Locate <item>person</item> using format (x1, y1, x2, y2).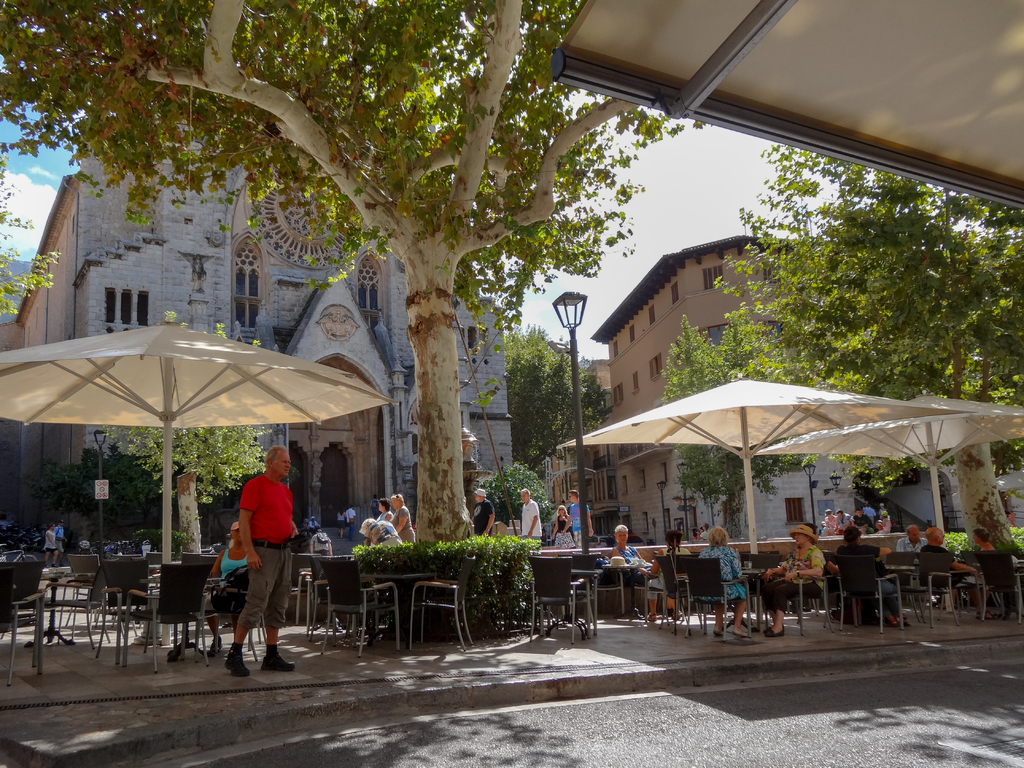
(815, 511, 831, 548).
